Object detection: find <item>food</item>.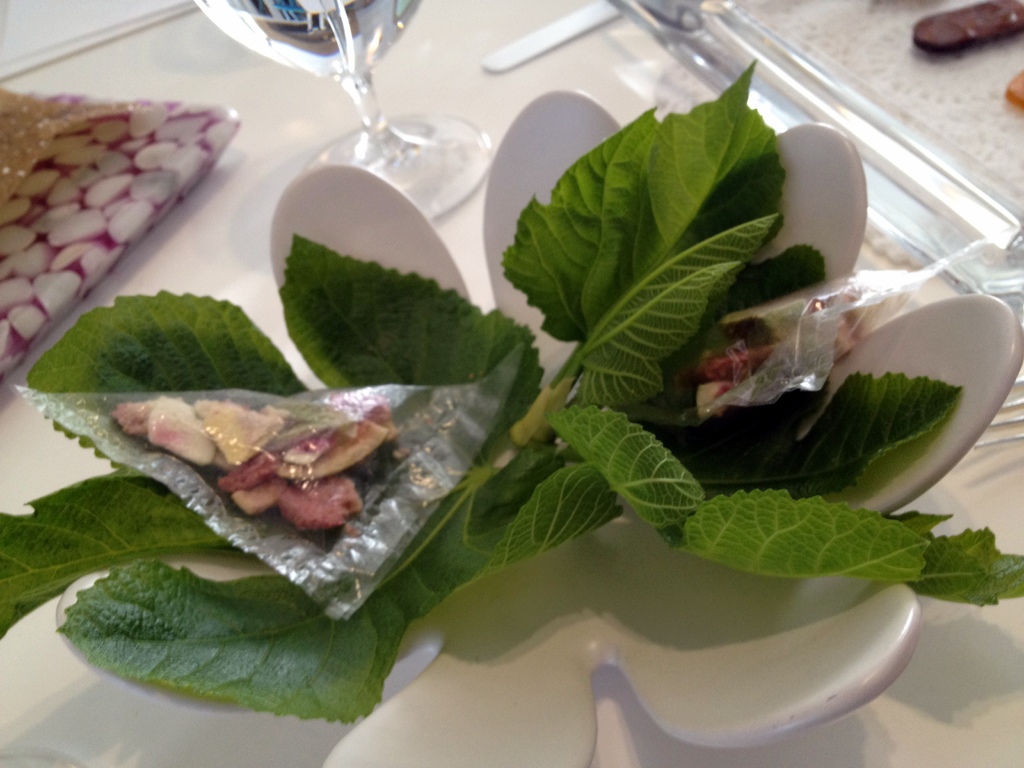
(6, 76, 249, 420).
